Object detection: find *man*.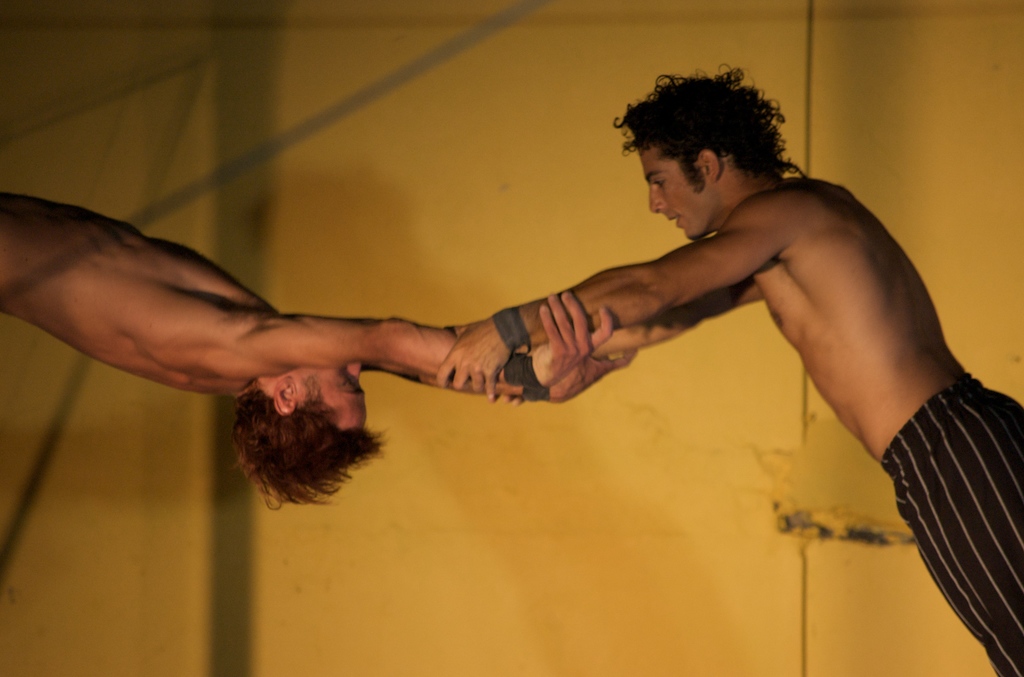
rect(429, 68, 1023, 676).
